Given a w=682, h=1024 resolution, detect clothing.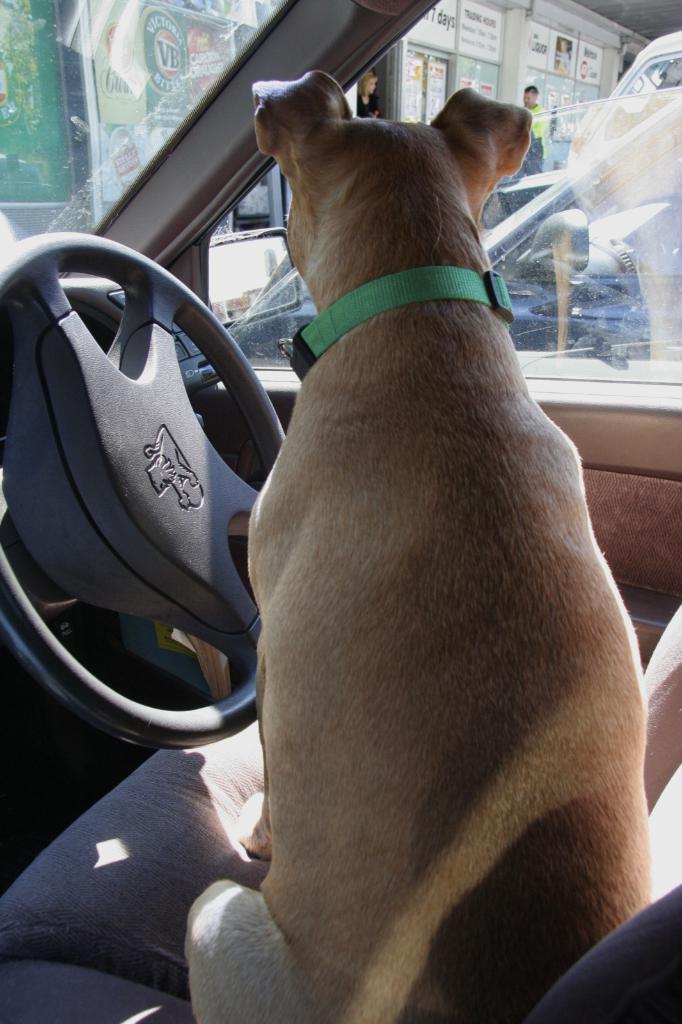
[355,81,388,121].
